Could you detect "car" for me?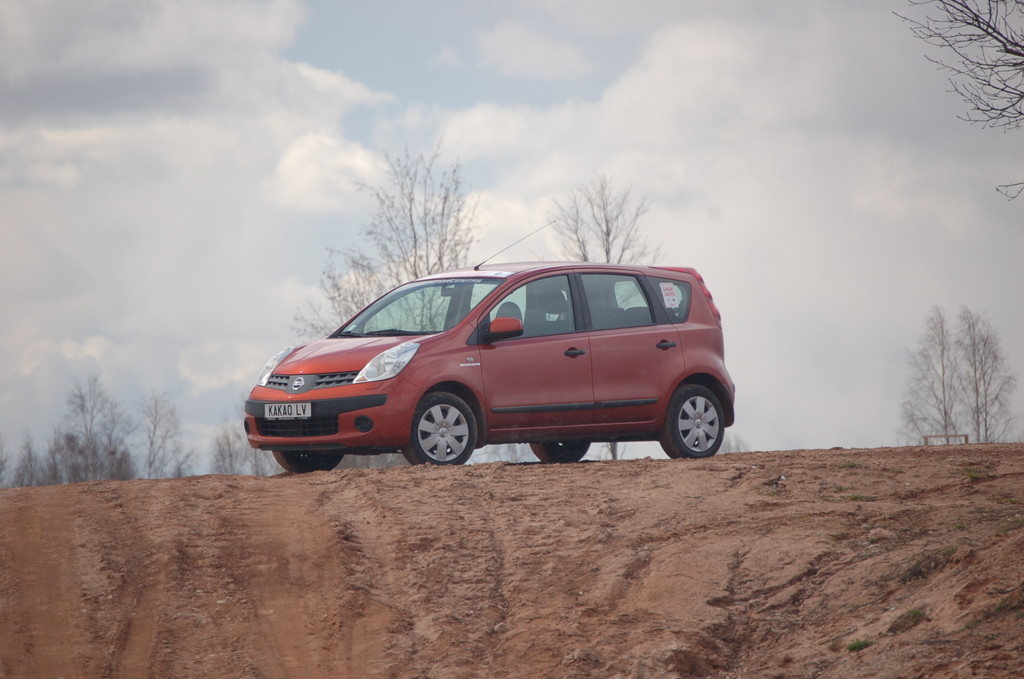
Detection result: 242,220,737,477.
